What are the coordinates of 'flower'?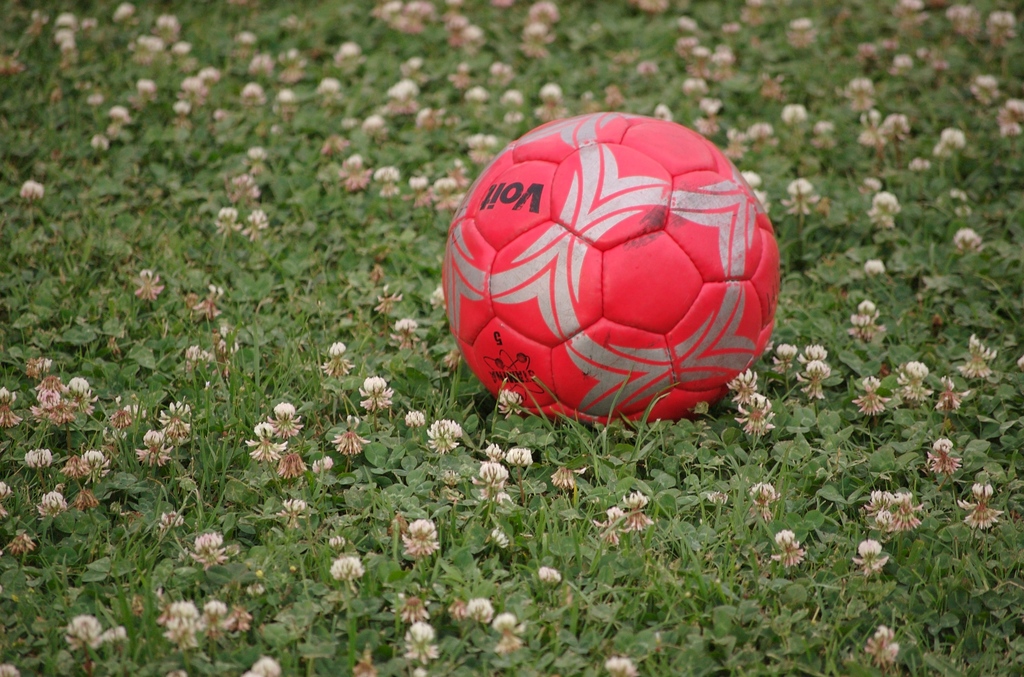
Rect(495, 388, 524, 420).
